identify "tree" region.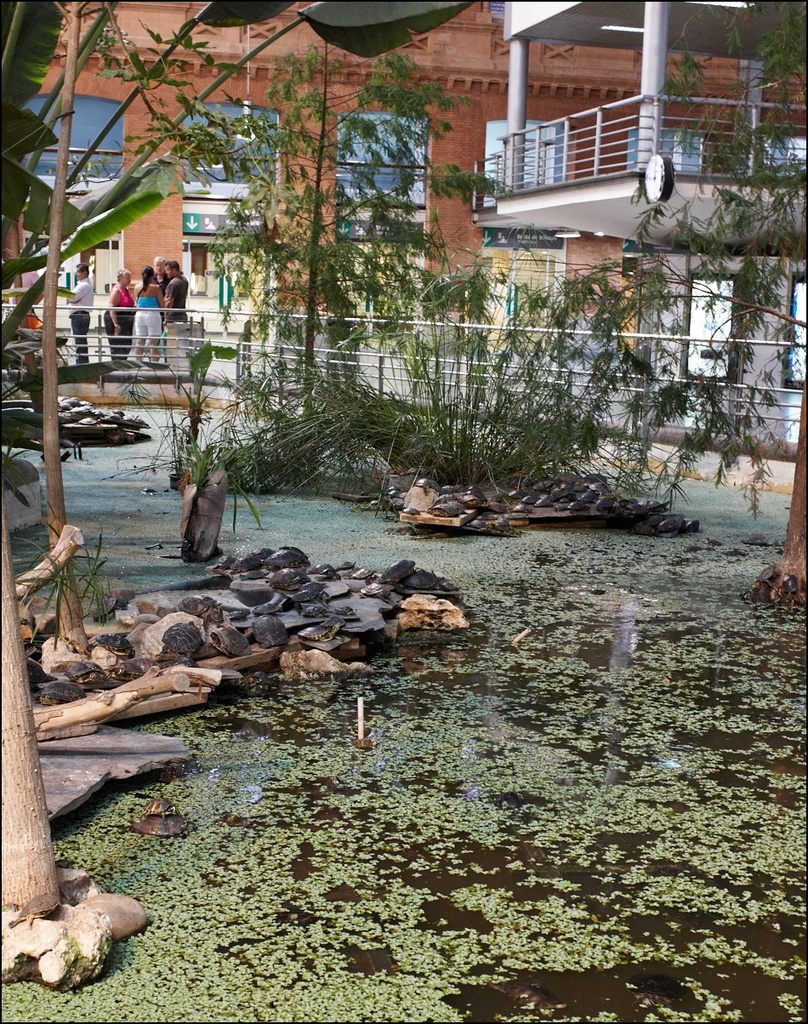
Region: <box>513,0,807,606</box>.
